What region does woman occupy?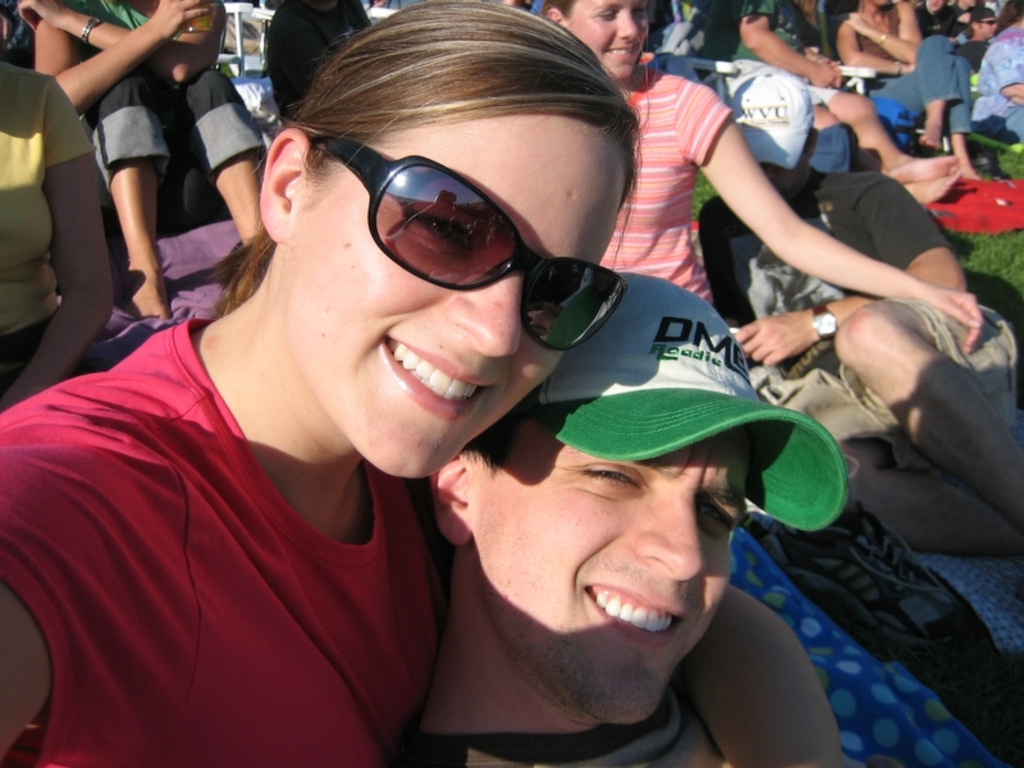
left=541, top=0, right=983, bottom=353.
